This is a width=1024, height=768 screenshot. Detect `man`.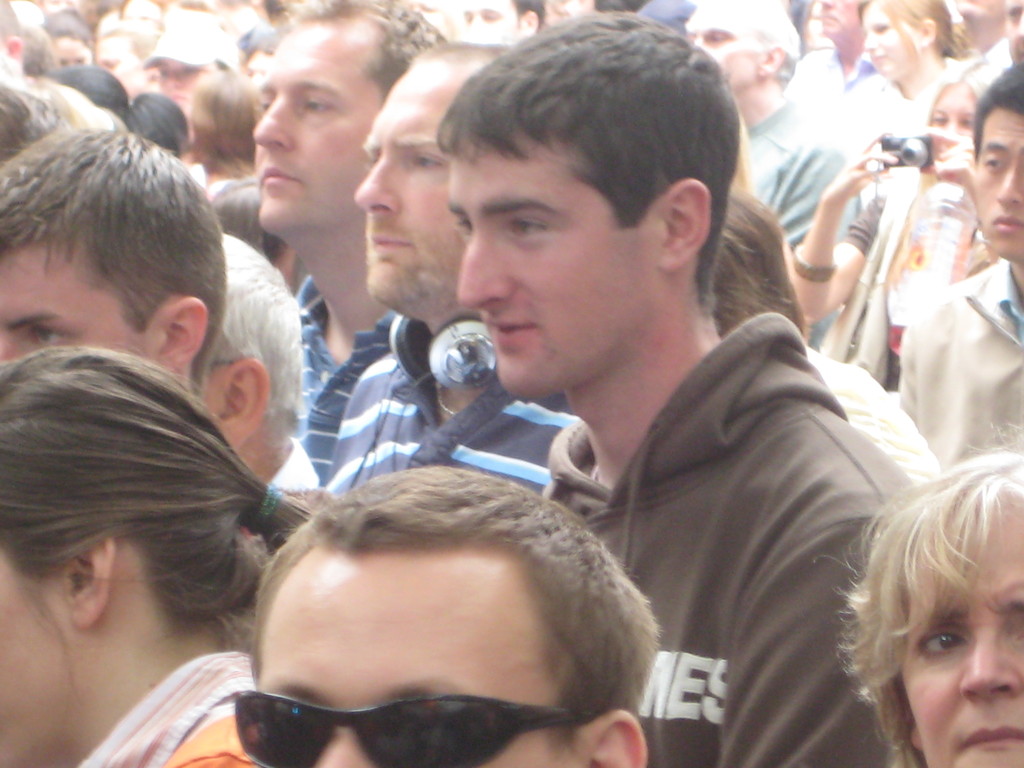
region(0, 111, 230, 403).
